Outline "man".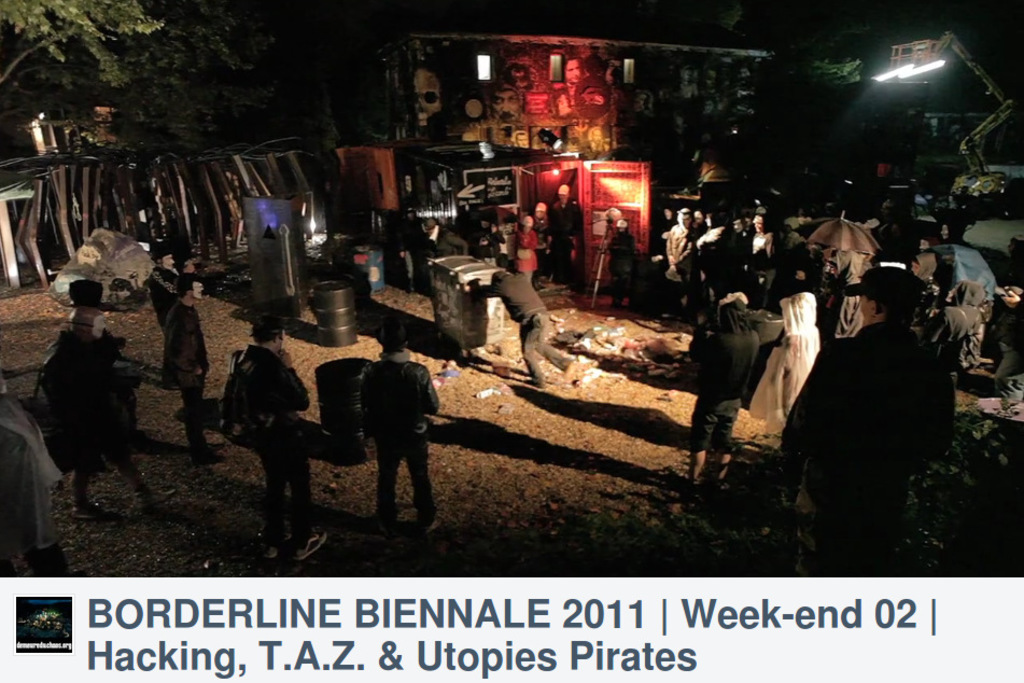
Outline: crop(162, 271, 210, 459).
